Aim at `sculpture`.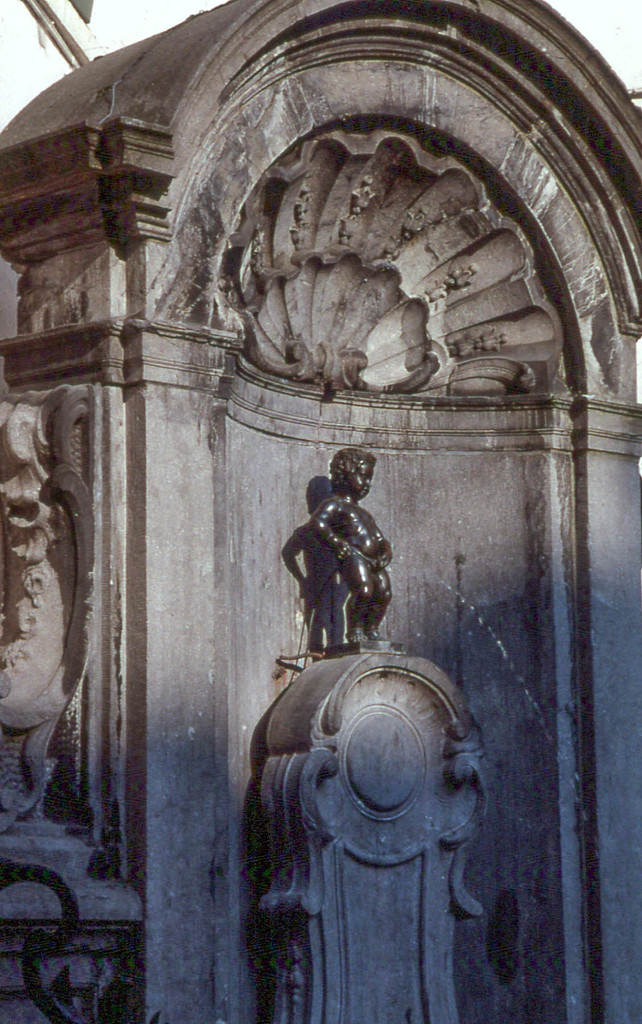
Aimed at crop(252, 648, 483, 1023).
